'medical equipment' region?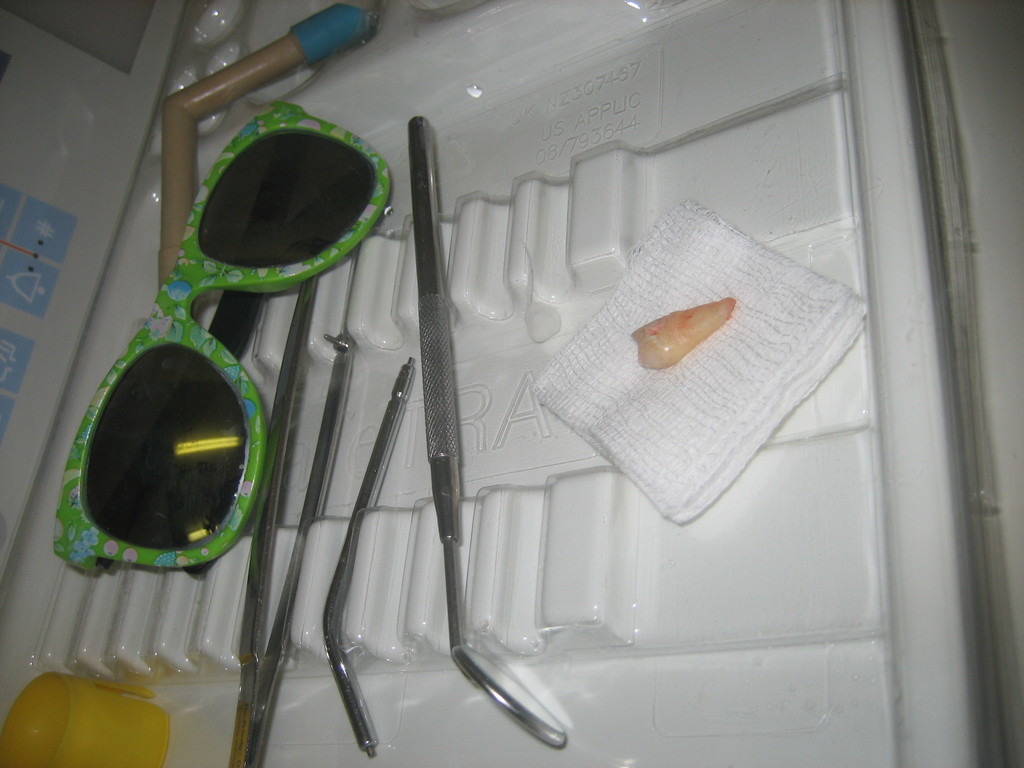
[317, 355, 412, 755]
